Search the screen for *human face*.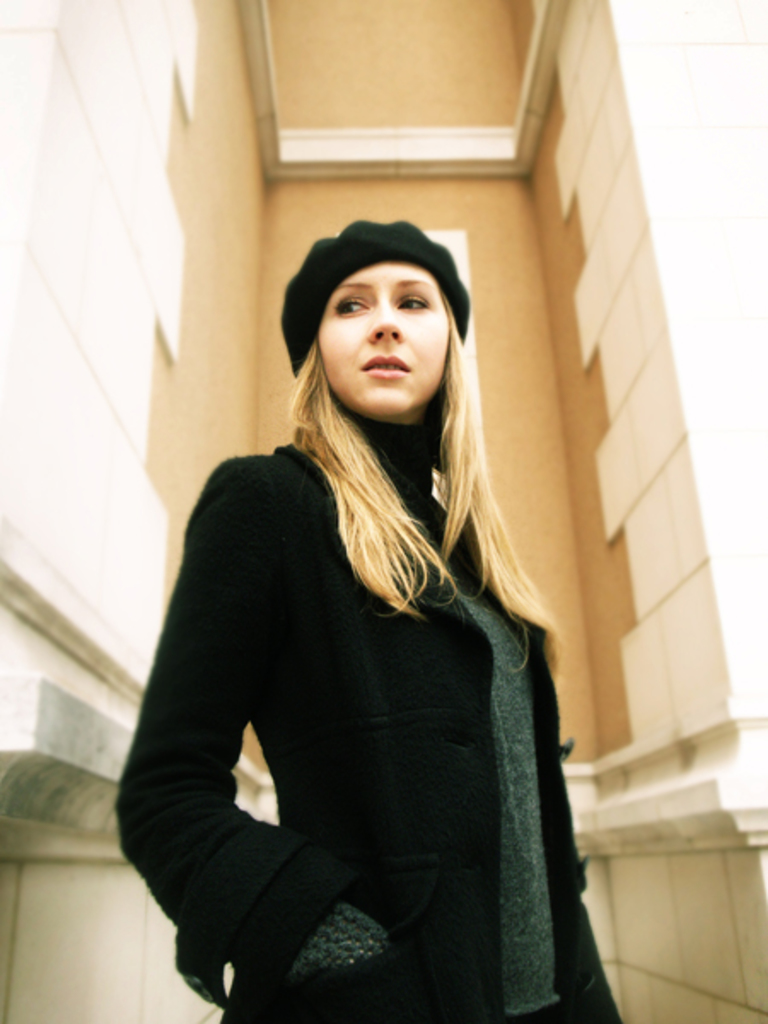
Found at locate(309, 256, 449, 422).
